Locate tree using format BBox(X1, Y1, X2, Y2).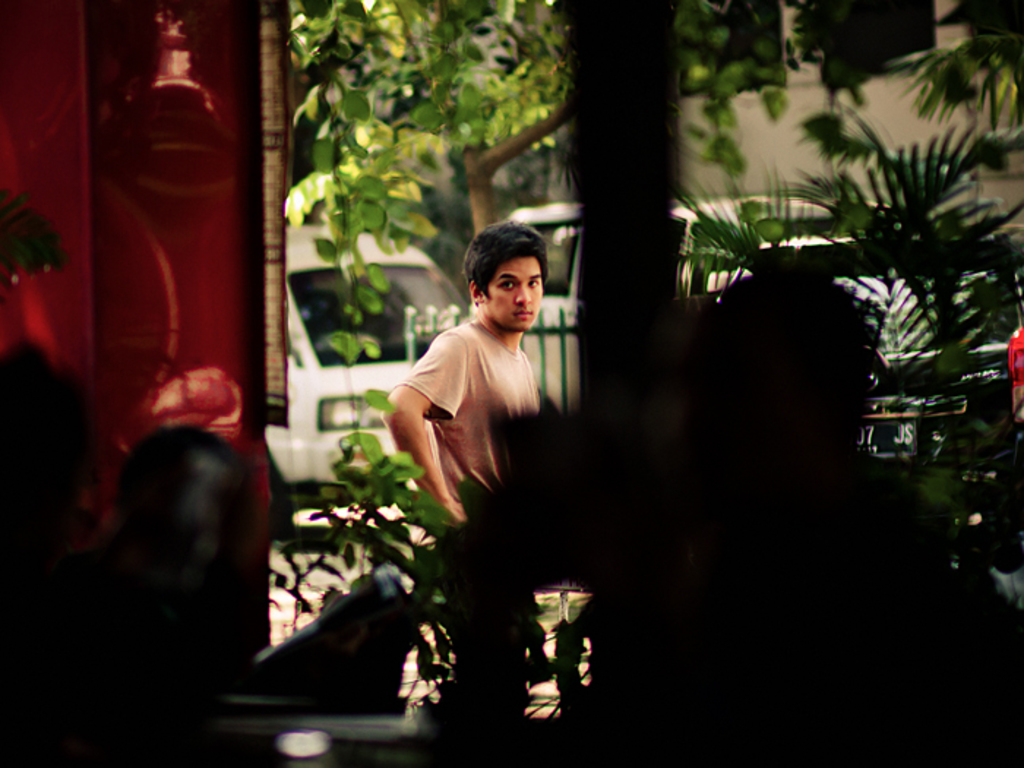
BBox(278, 0, 1023, 410).
